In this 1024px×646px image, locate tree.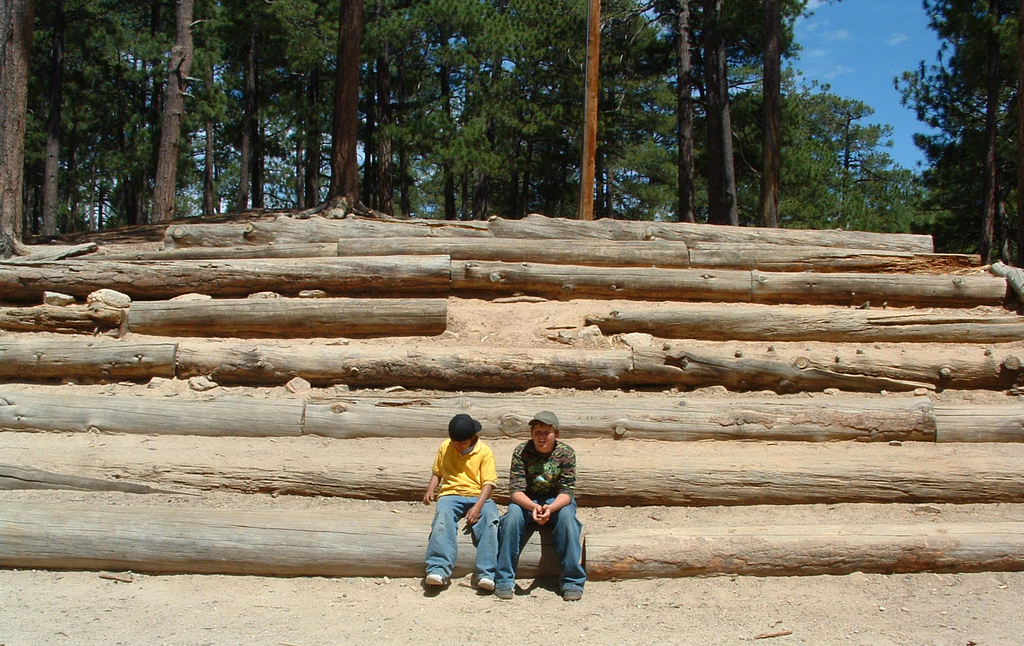
Bounding box: pyautogui.locateOnScreen(893, 0, 1023, 264).
